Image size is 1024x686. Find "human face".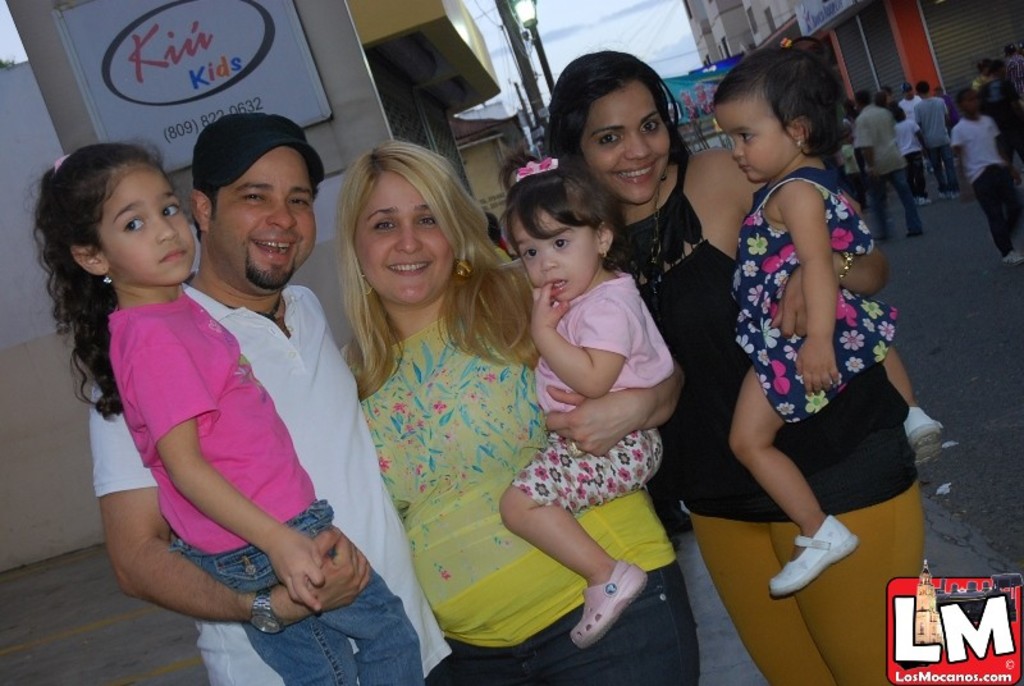
crop(586, 84, 675, 205).
